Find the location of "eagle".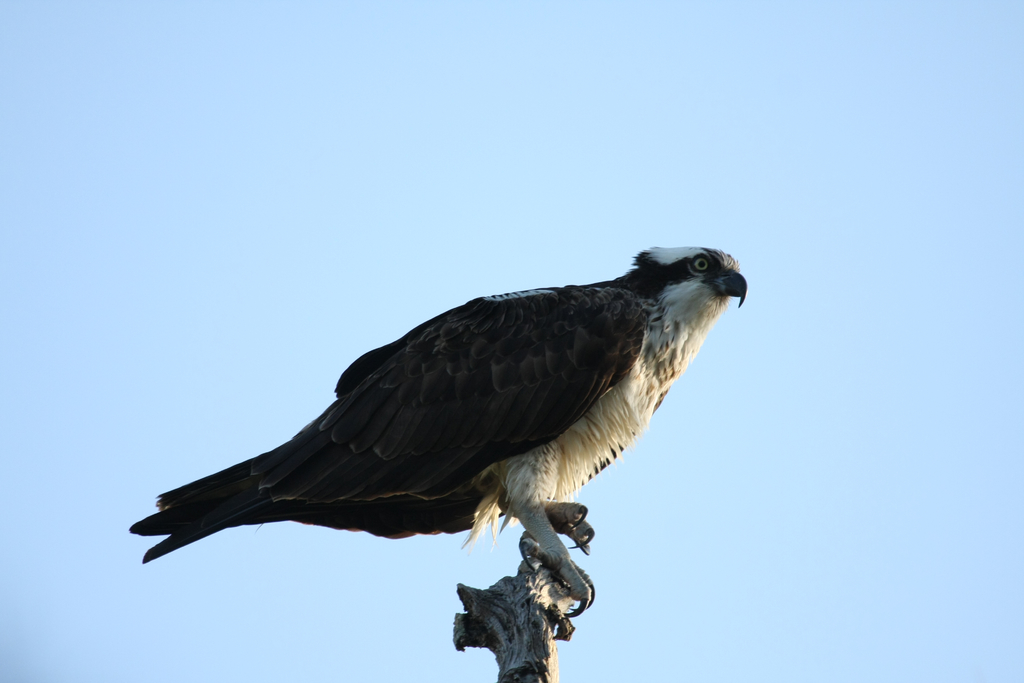
Location: <region>125, 239, 749, 630</region>.
